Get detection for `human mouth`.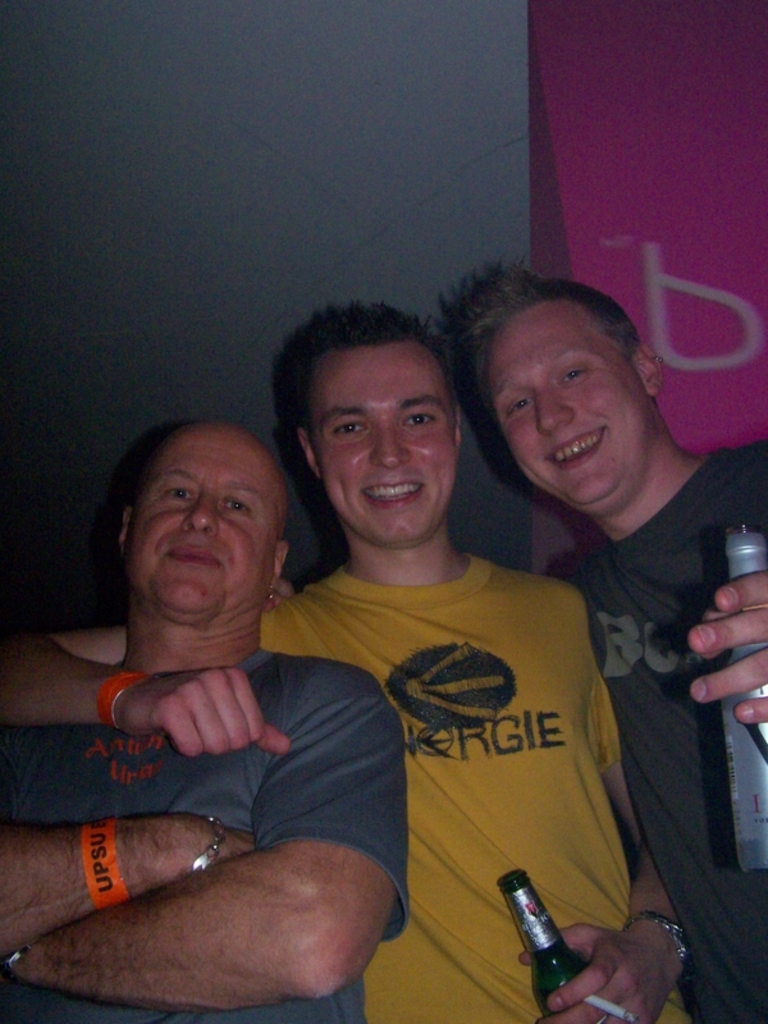
Detection: region(369, 470, 438, 504).
